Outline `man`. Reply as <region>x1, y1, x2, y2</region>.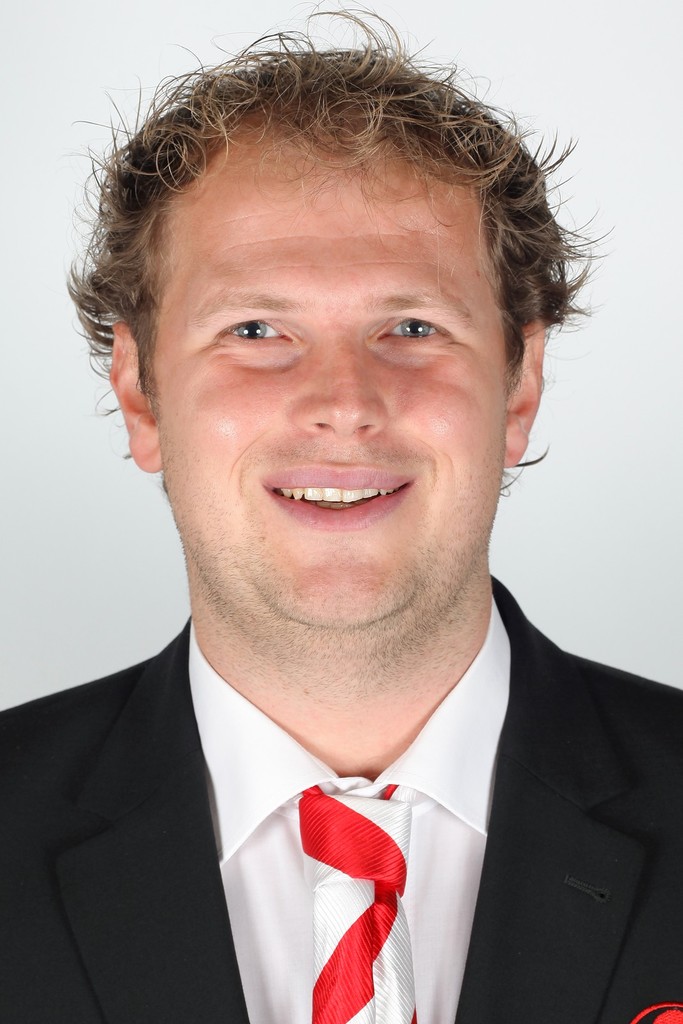
<region>0, 129, 682, 1001</region>.
